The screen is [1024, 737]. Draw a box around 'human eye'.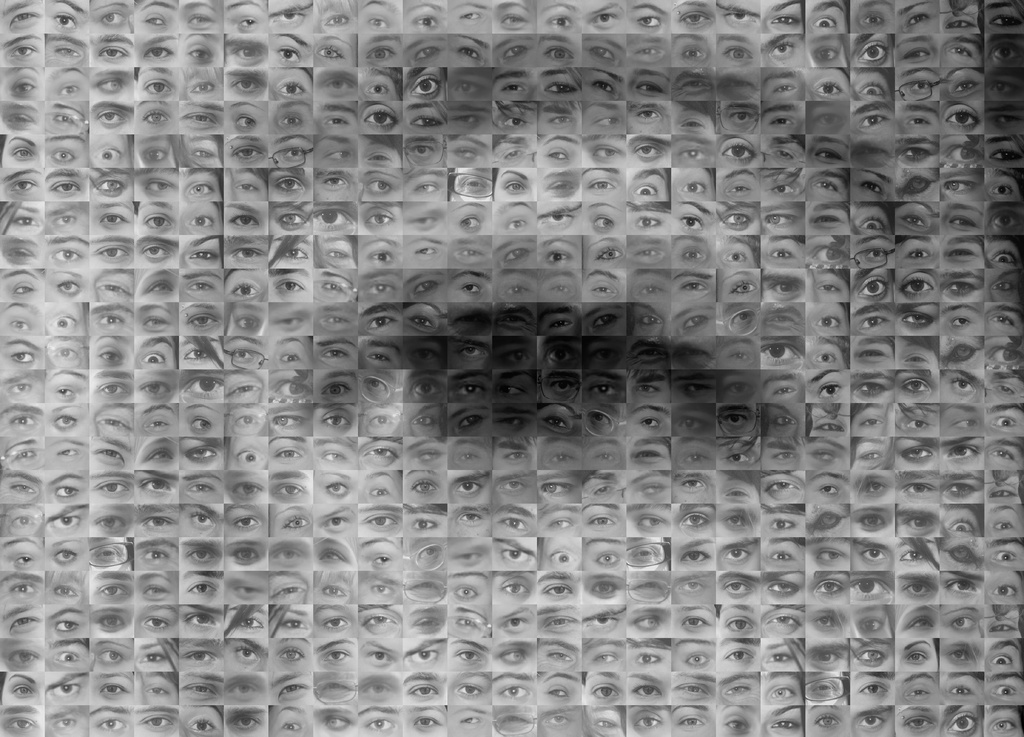
858:113:887:129.
